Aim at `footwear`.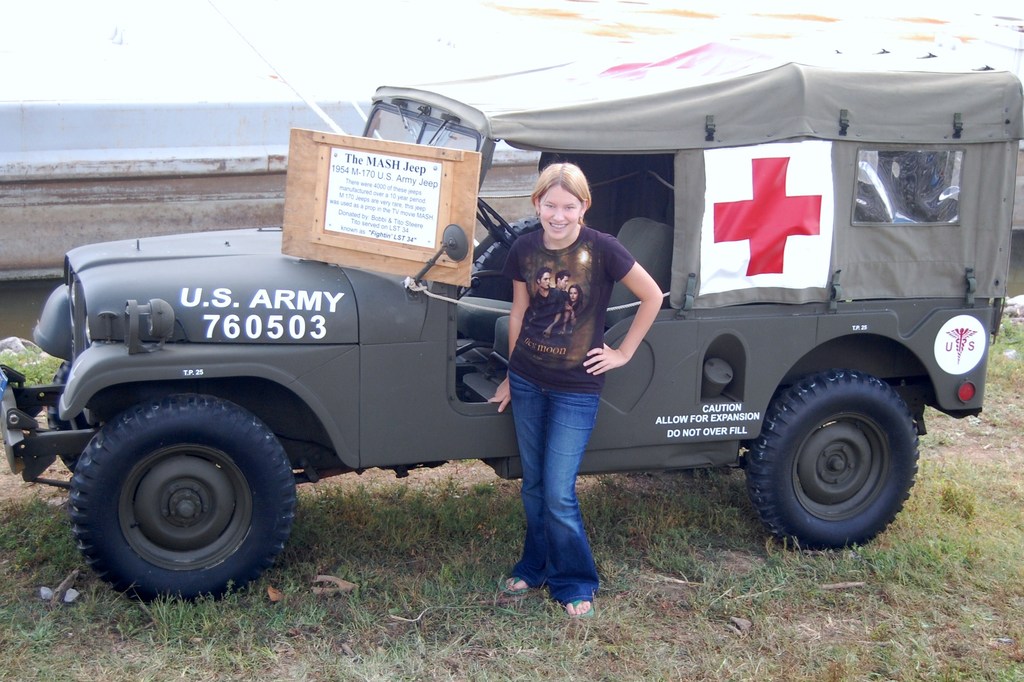
Aimed at 564:600:600:619.
